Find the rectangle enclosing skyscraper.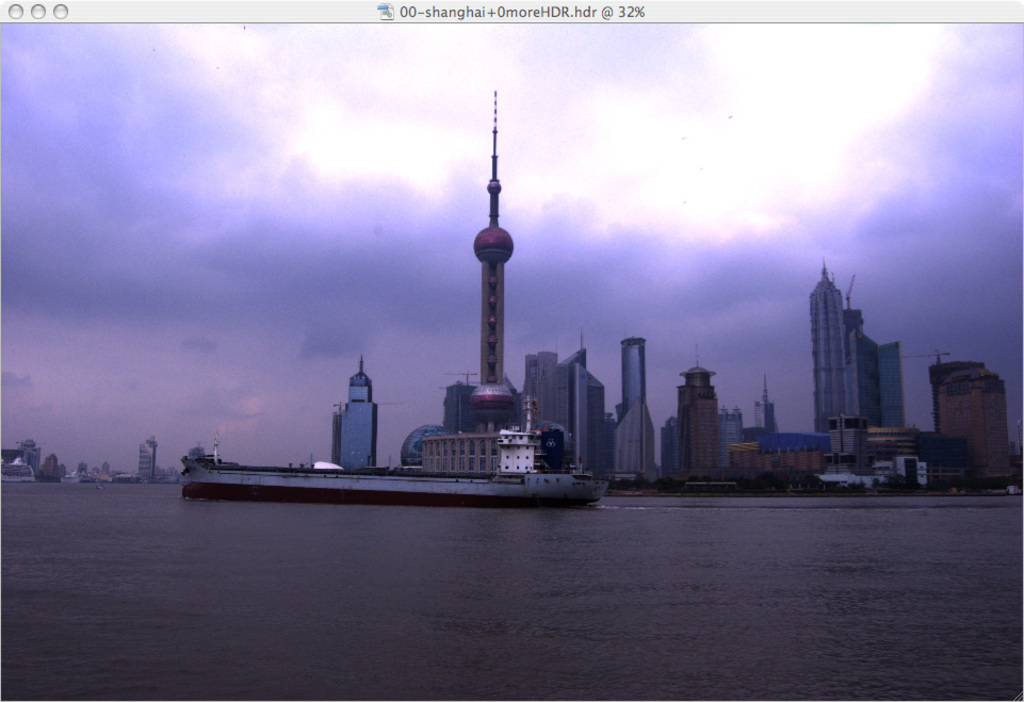
locate(754, 370, 774, 430).
